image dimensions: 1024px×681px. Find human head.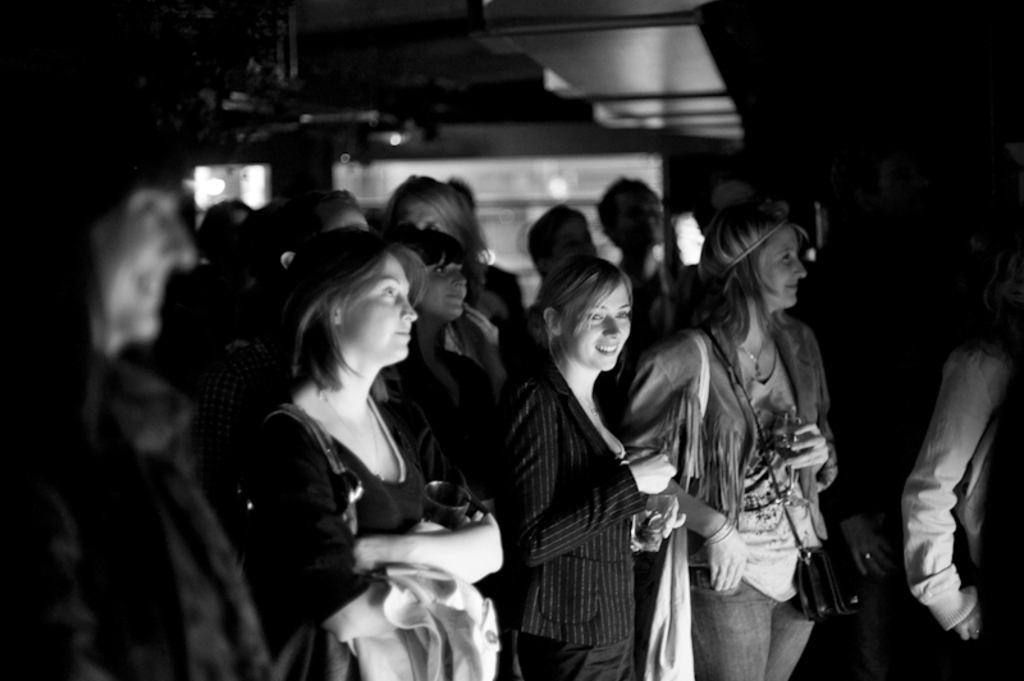
703/197/810/310.
